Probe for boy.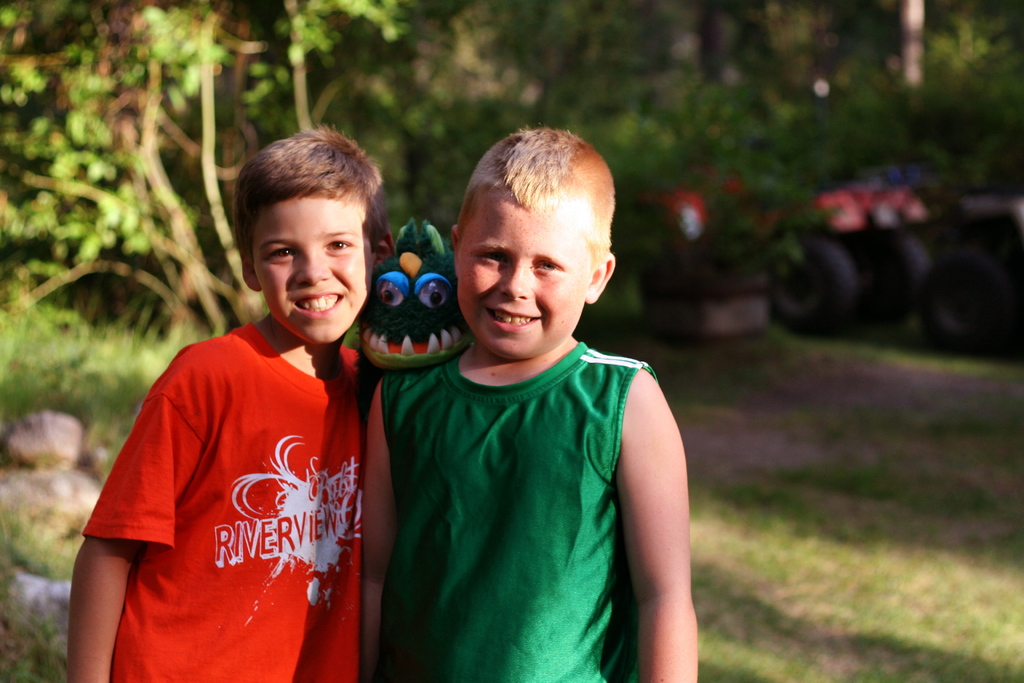
Probe result: 64:126:392:682.
